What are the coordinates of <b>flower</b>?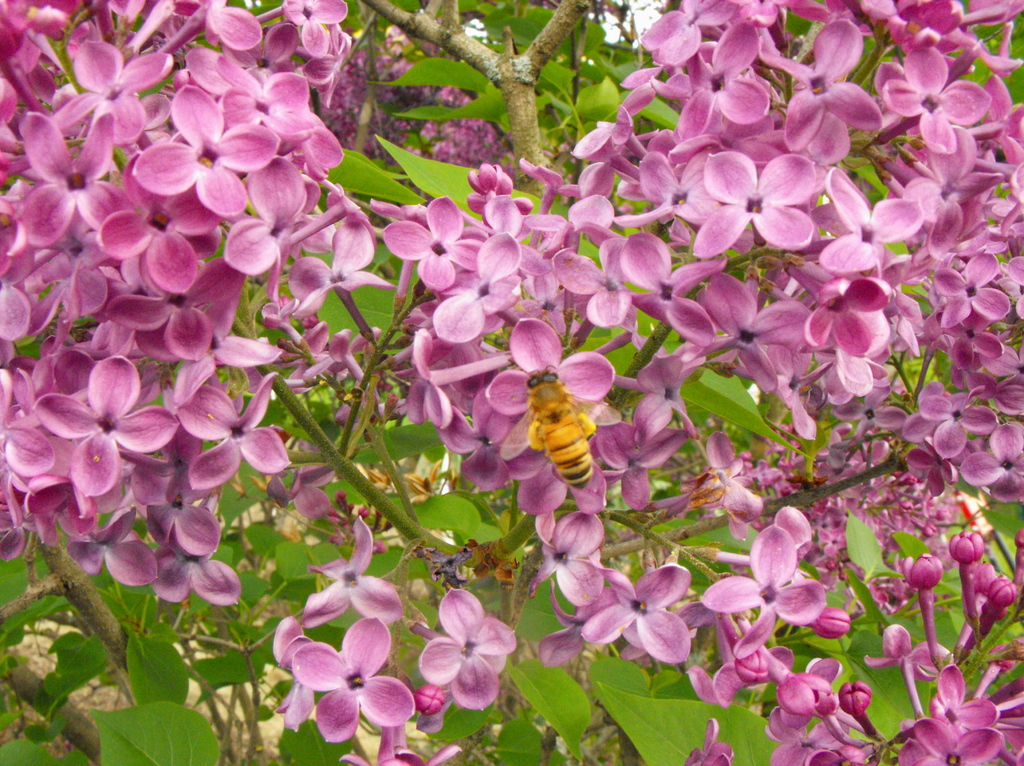
416,592,516,703.
